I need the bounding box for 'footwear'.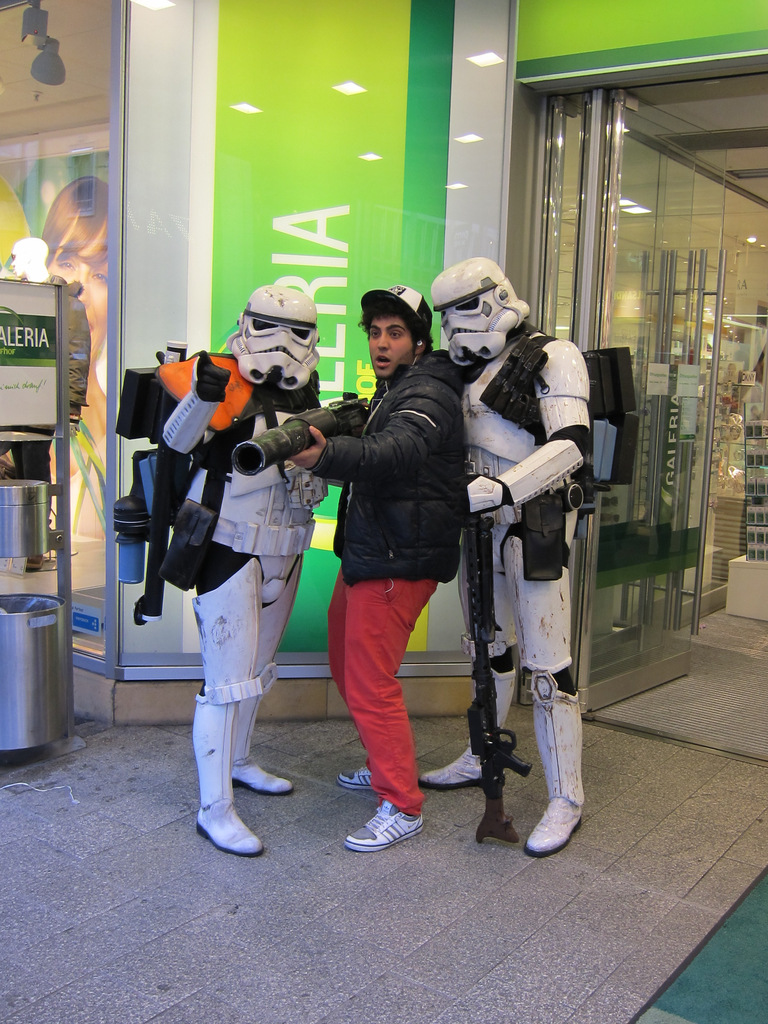
Here it is: {"x1": 332, "y1": 754, "x2": 396, "y2": 803}.
